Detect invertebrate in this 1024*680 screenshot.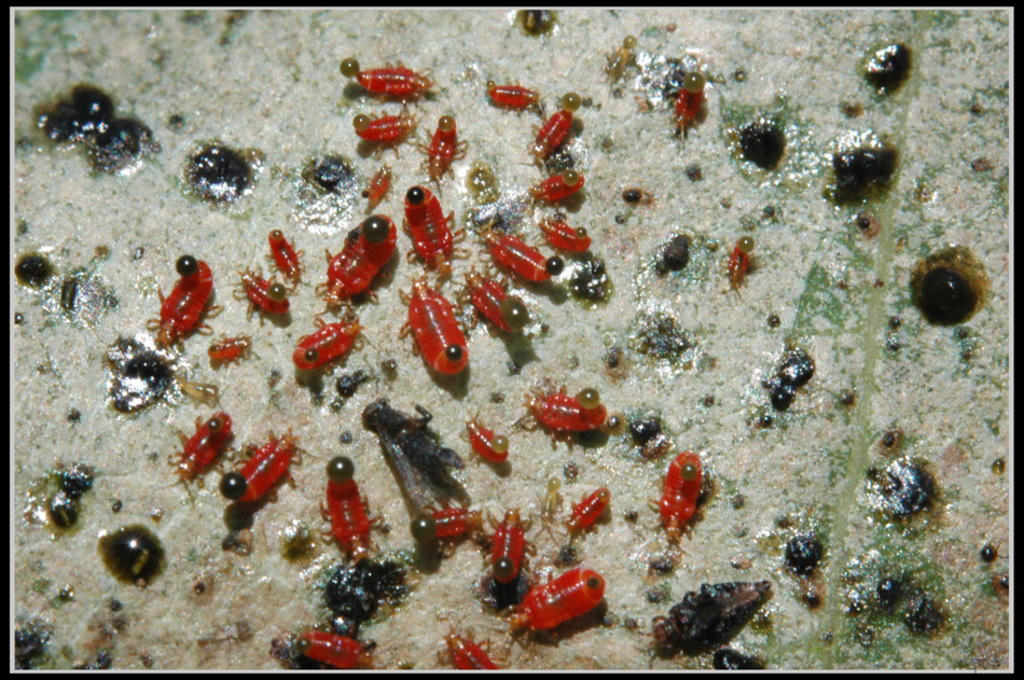
Detection: pyautogui.locateOnScreen(266, 613, 390, 674).
